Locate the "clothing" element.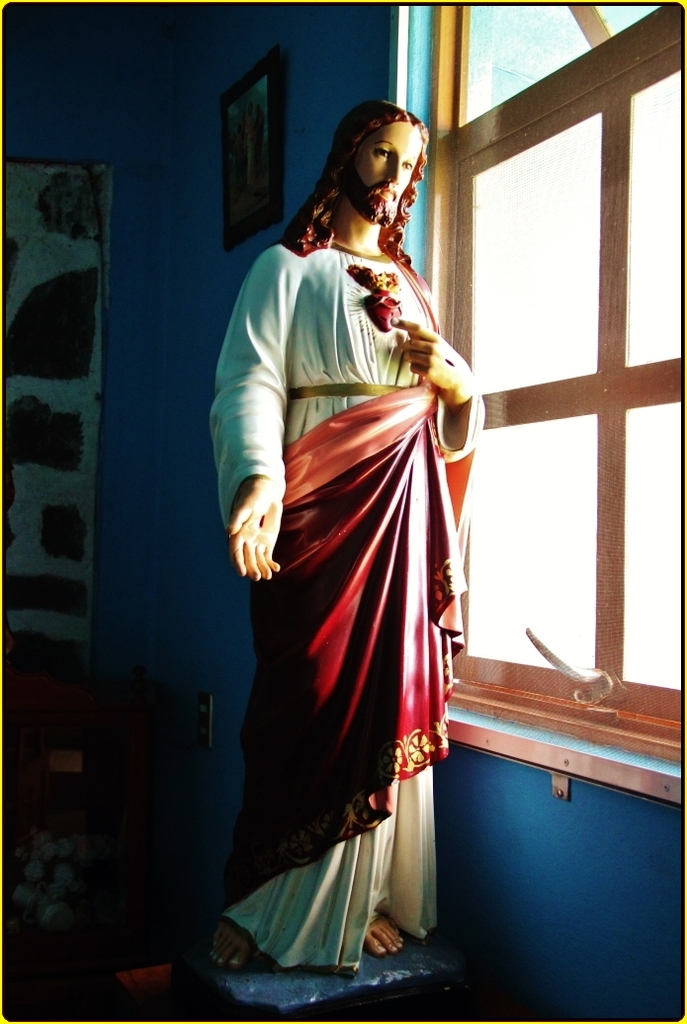
Element bbox: select_region(215, 173, 480, 925).
